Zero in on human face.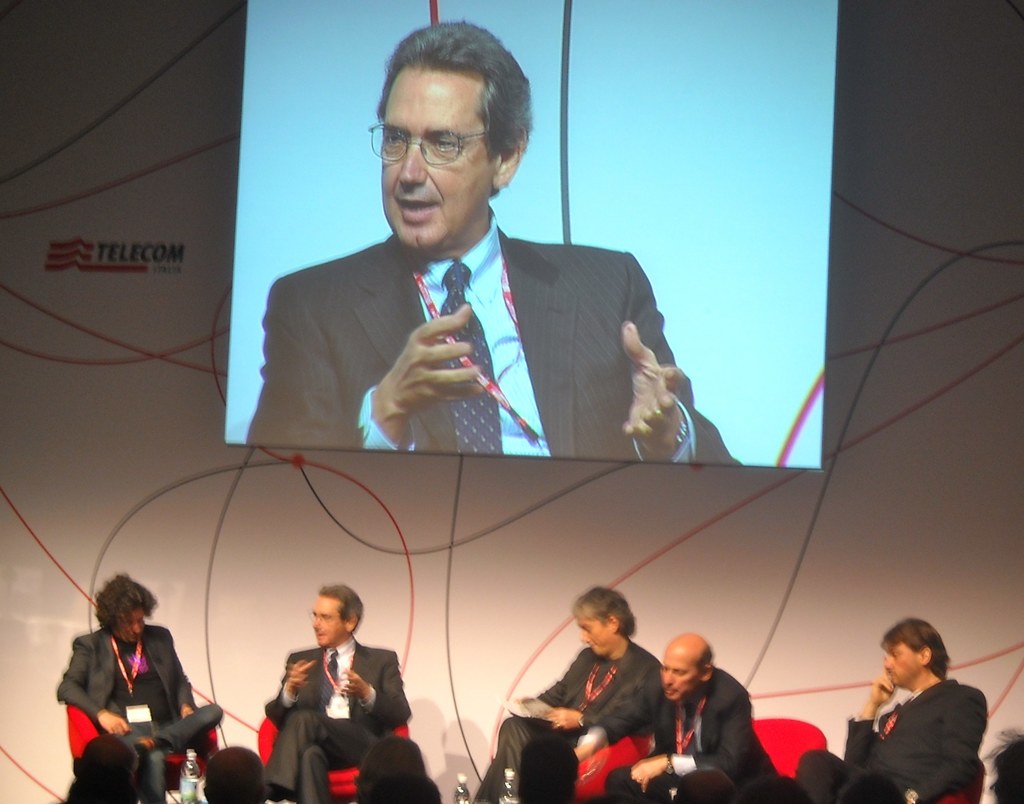
Zeroed in: <bbox>381, 66, 492, 253</bbox>.
